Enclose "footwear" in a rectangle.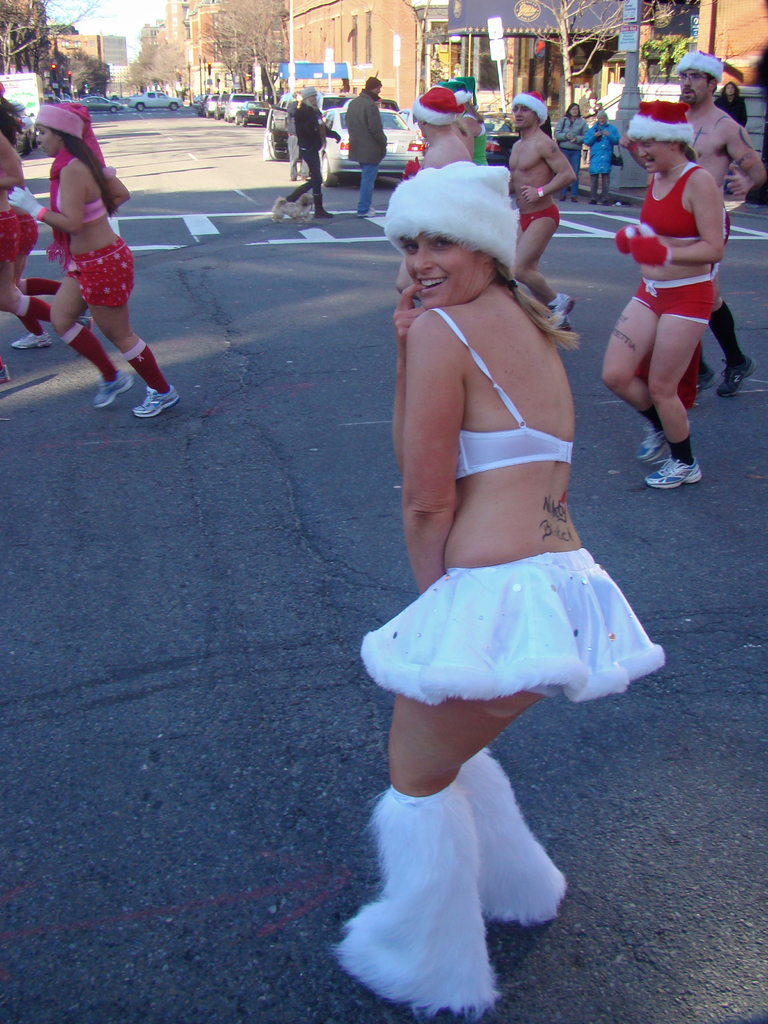
<region>637, 426, 668, 455</region>.
